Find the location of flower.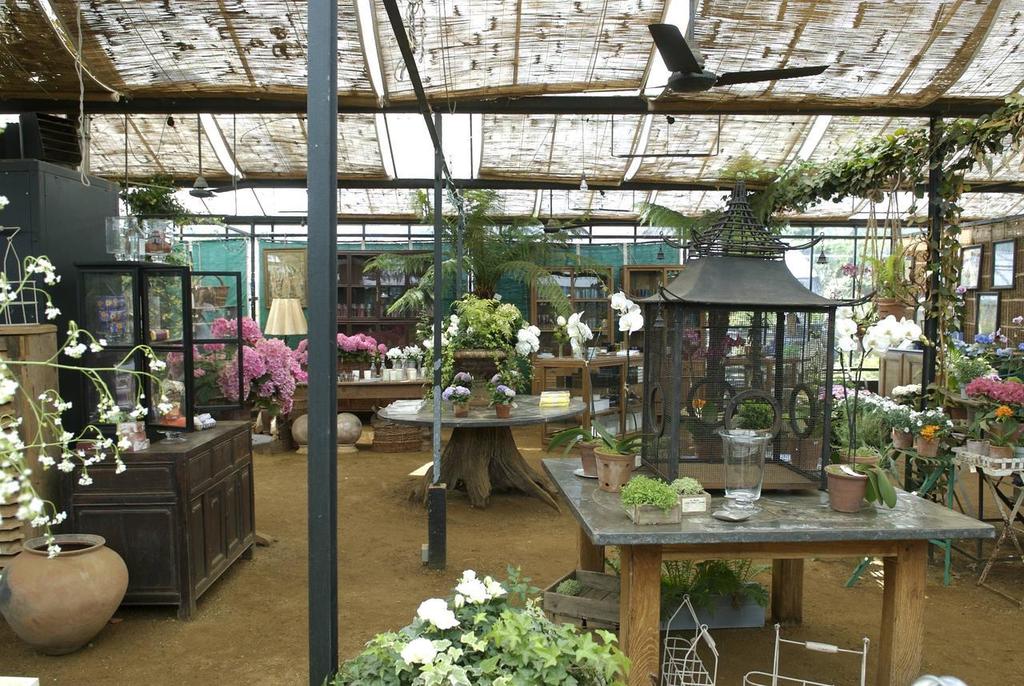
Location: 441/384/473/399.
